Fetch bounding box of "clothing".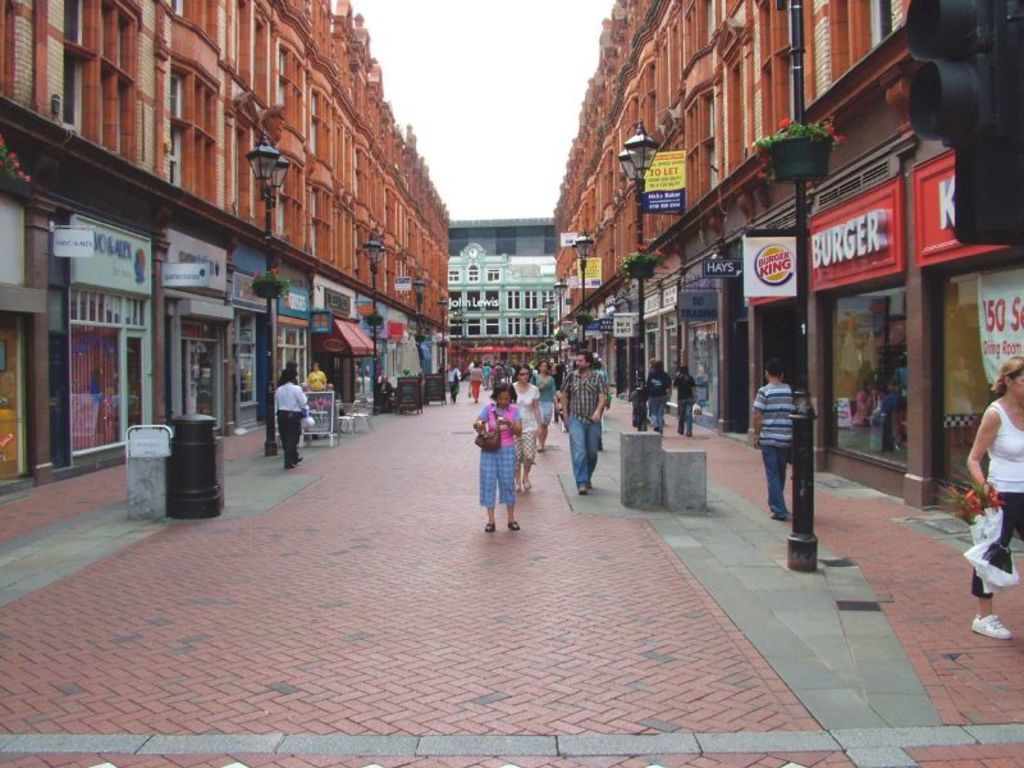
Bbox: <region>535, 369, 561, 429</region>.
